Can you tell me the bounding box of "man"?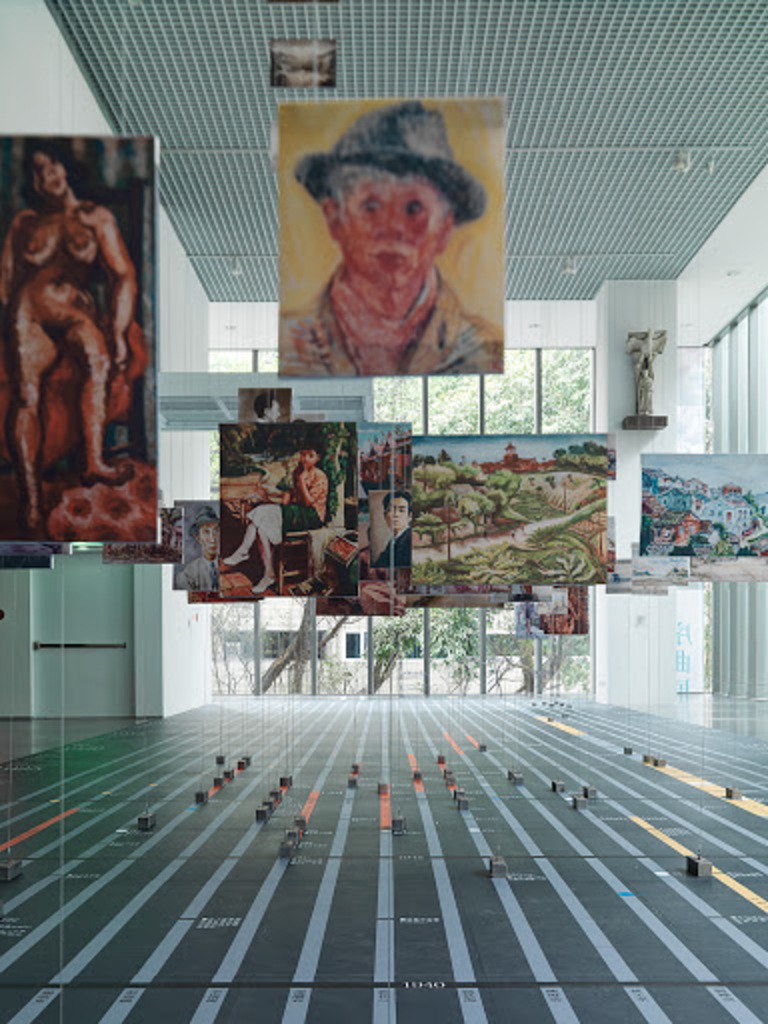
bbox(256, 110, 532, 380).
